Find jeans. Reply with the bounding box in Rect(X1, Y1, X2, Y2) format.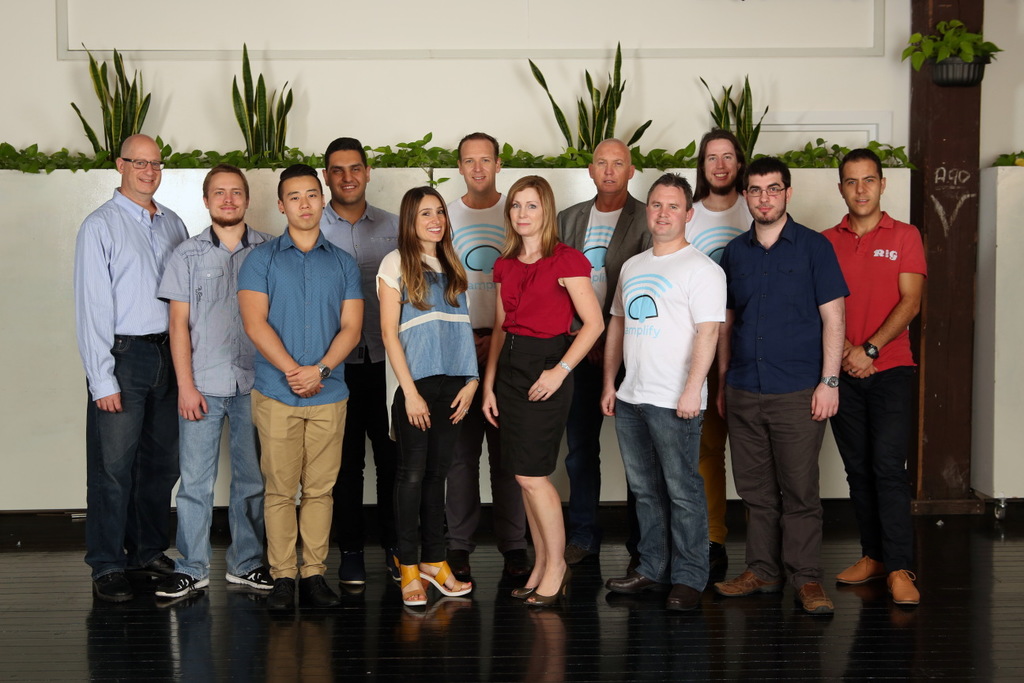
Rect(80, 333, 181, 587).
